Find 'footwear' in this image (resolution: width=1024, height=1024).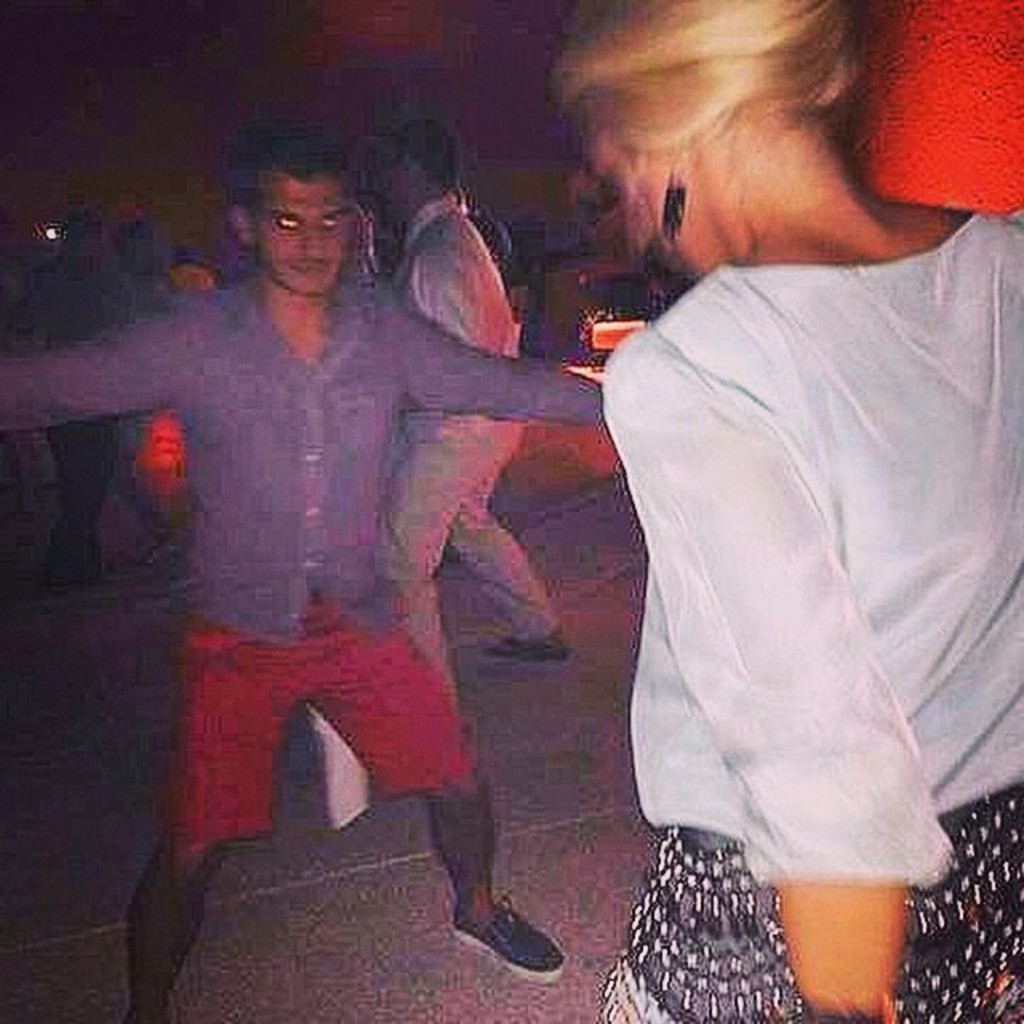
[450, 893, 568, 987].
